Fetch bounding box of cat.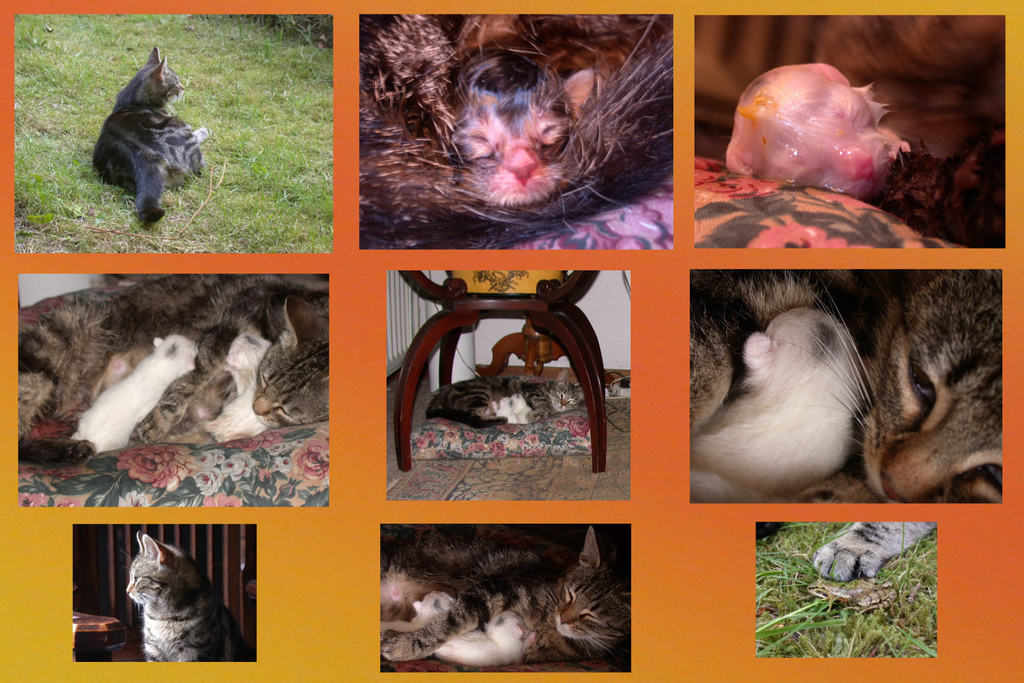
Bbox: left=17, top=273, right=329, bottom=466.
